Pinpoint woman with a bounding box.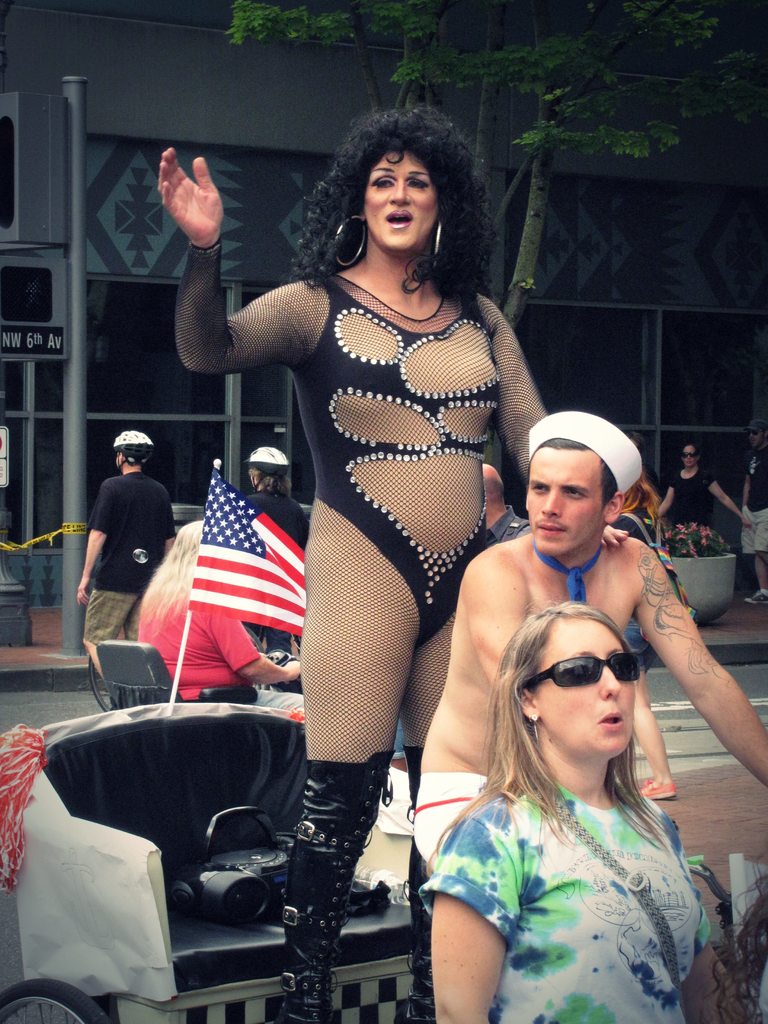
bbox=[653, 445, 744, 543].
